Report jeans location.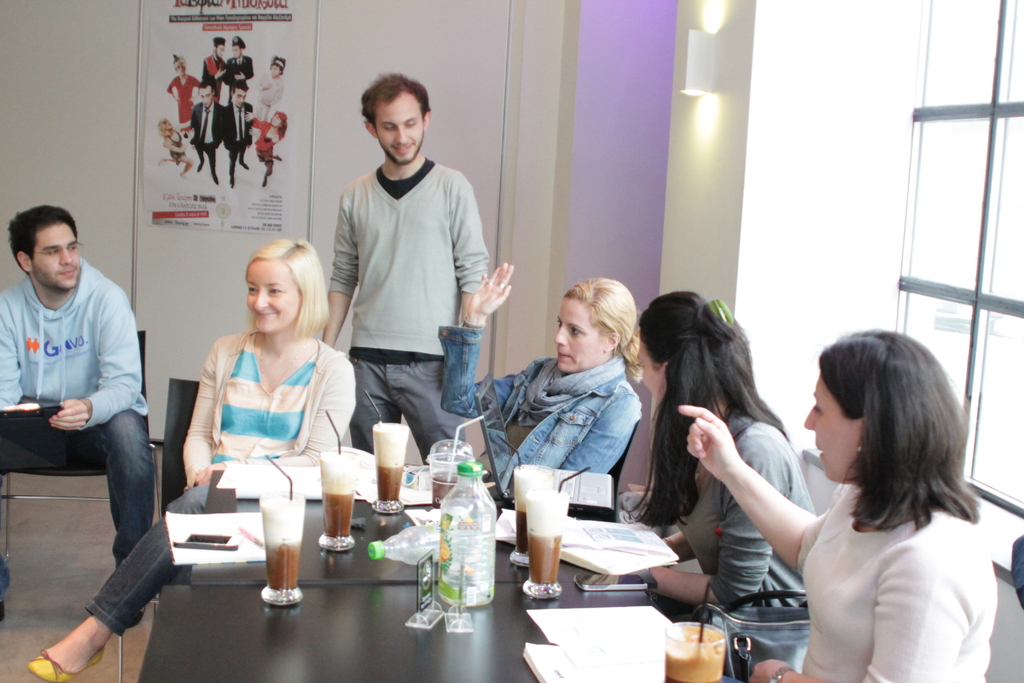
Report: <region>431, 332, 643, 503</region>.
